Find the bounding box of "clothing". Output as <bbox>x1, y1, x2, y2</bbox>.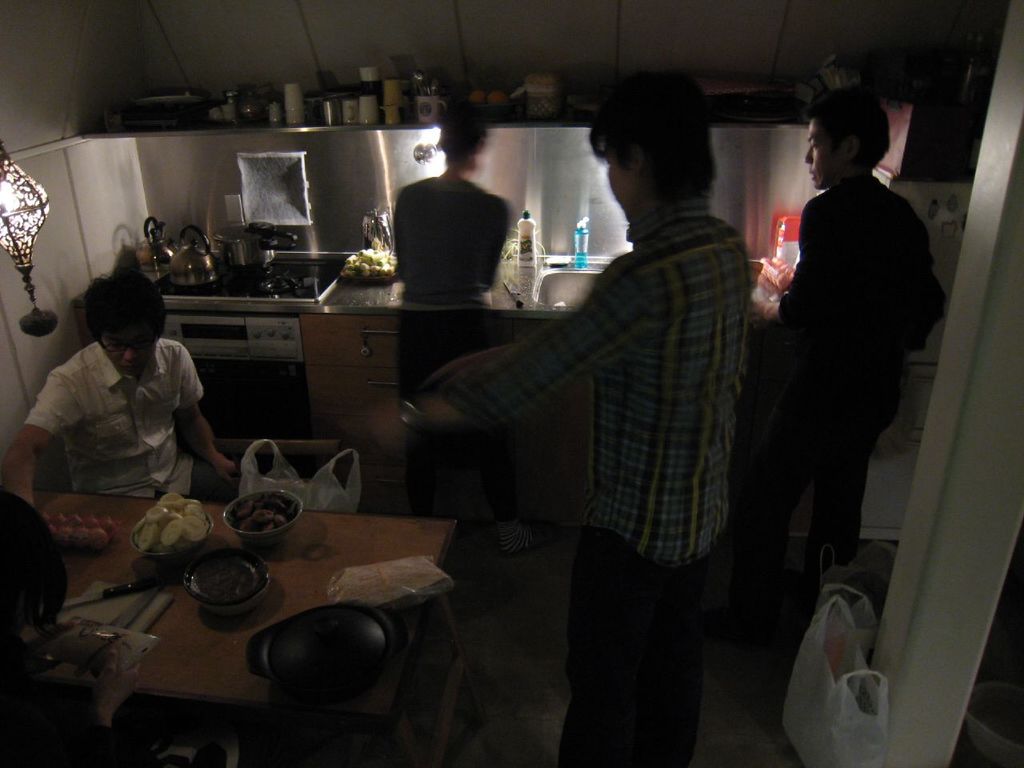
<bbox>741, 170, 950, 605</bbox>.
